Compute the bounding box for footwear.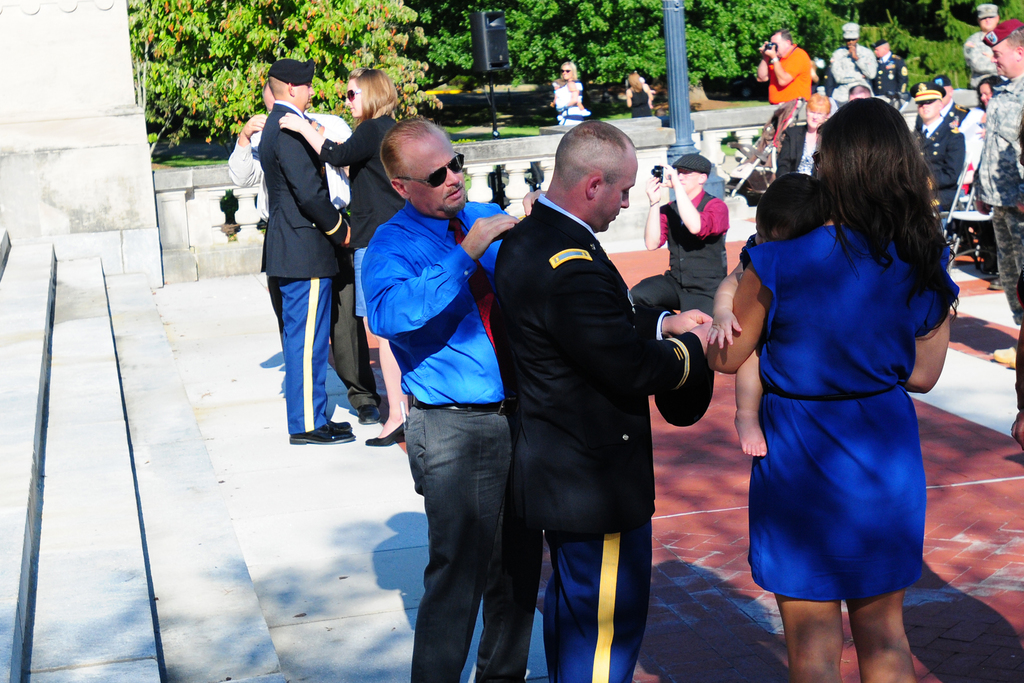
(289, 416, 356, 444).
